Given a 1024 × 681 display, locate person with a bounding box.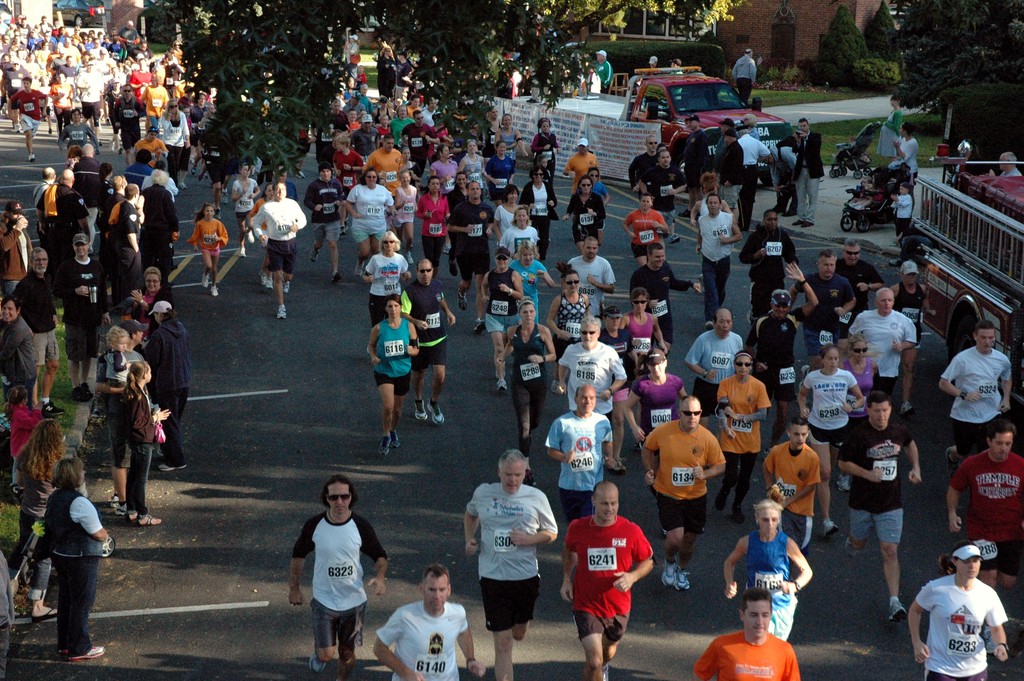
Located: [566,483,657,669].
